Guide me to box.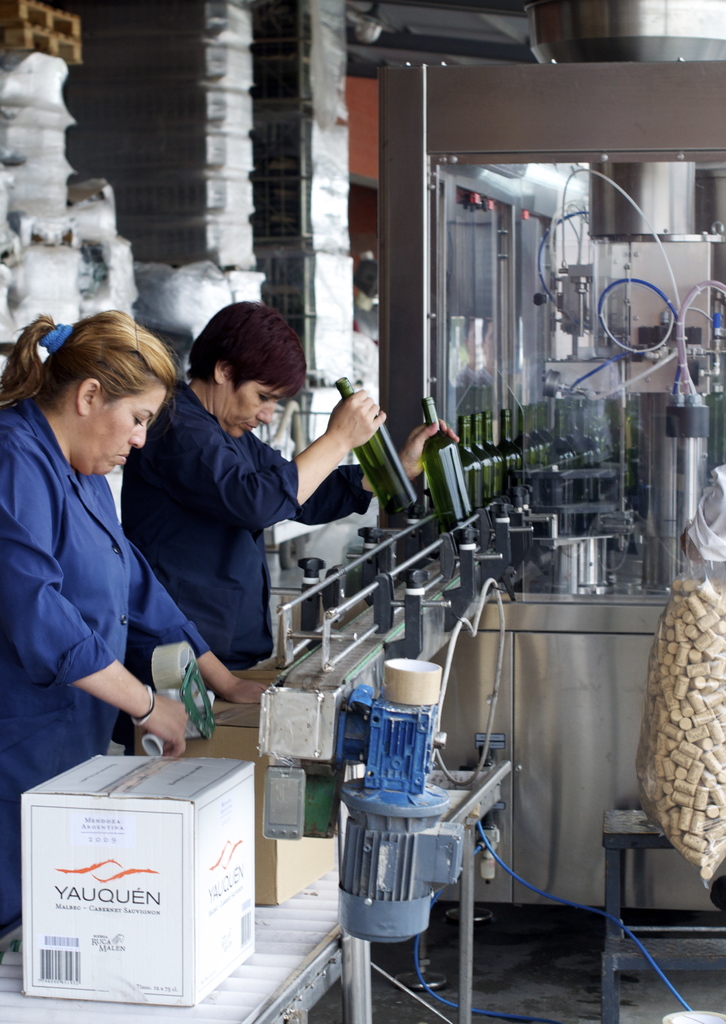
Guidance: locate(21, 755, 254, 1012).
